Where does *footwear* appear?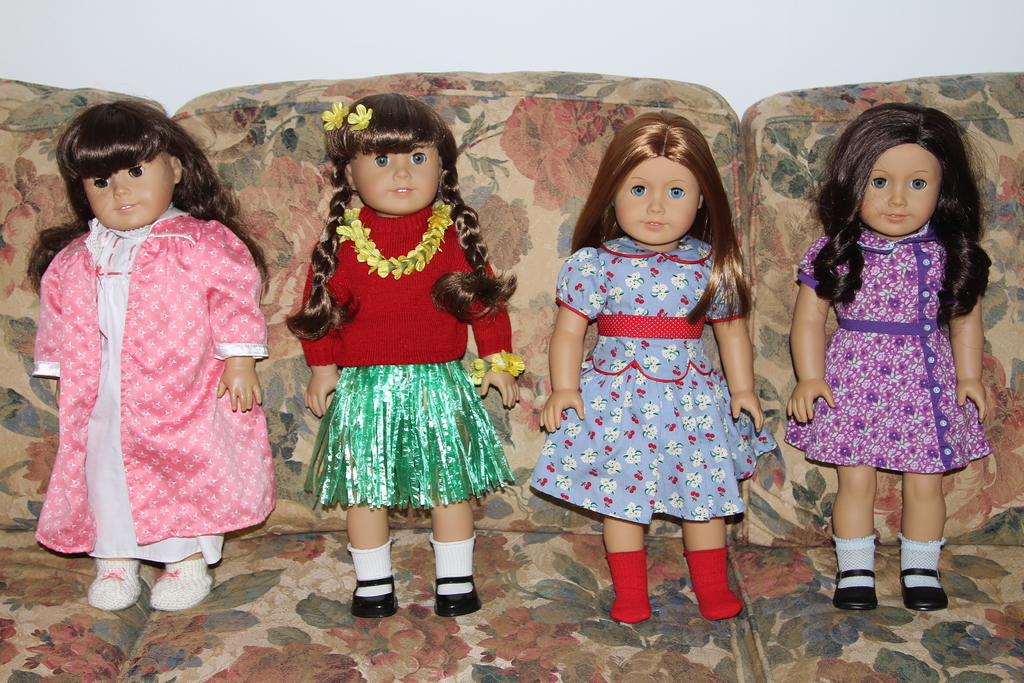
Appears at <bbox>432, 571, 478, 625</bbox>.
